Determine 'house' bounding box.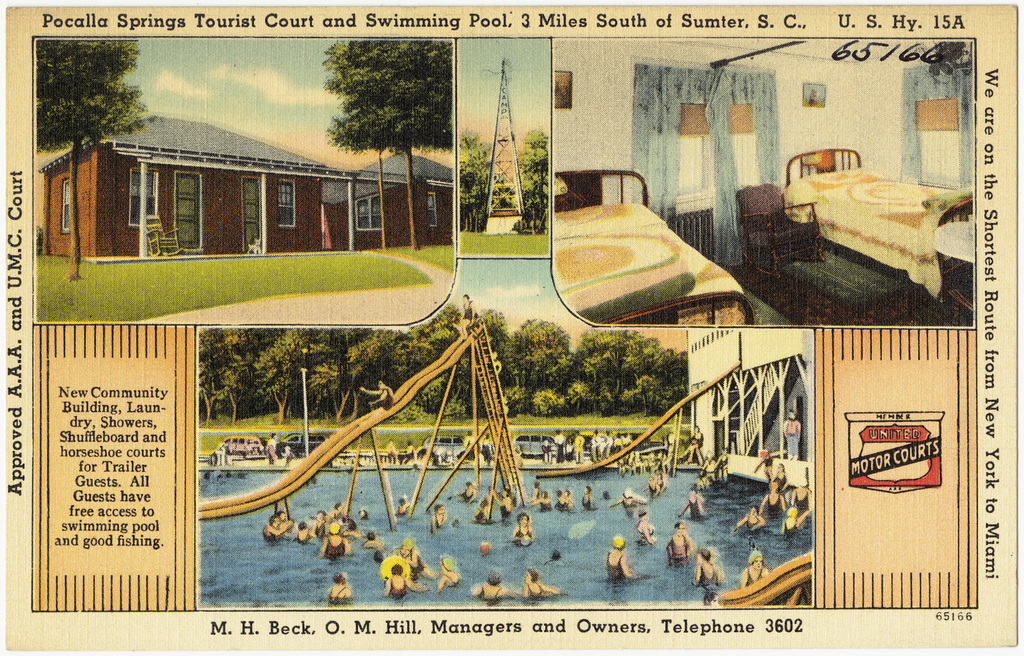
Determined: 35:117:361:263.
